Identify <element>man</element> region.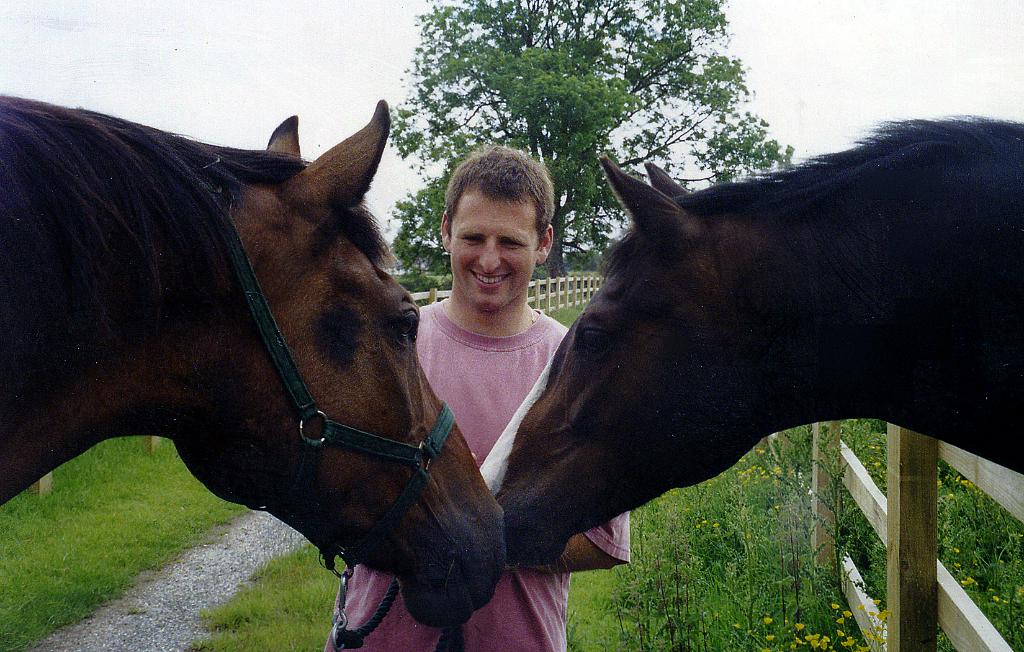
Region: 317 145 632 648.
